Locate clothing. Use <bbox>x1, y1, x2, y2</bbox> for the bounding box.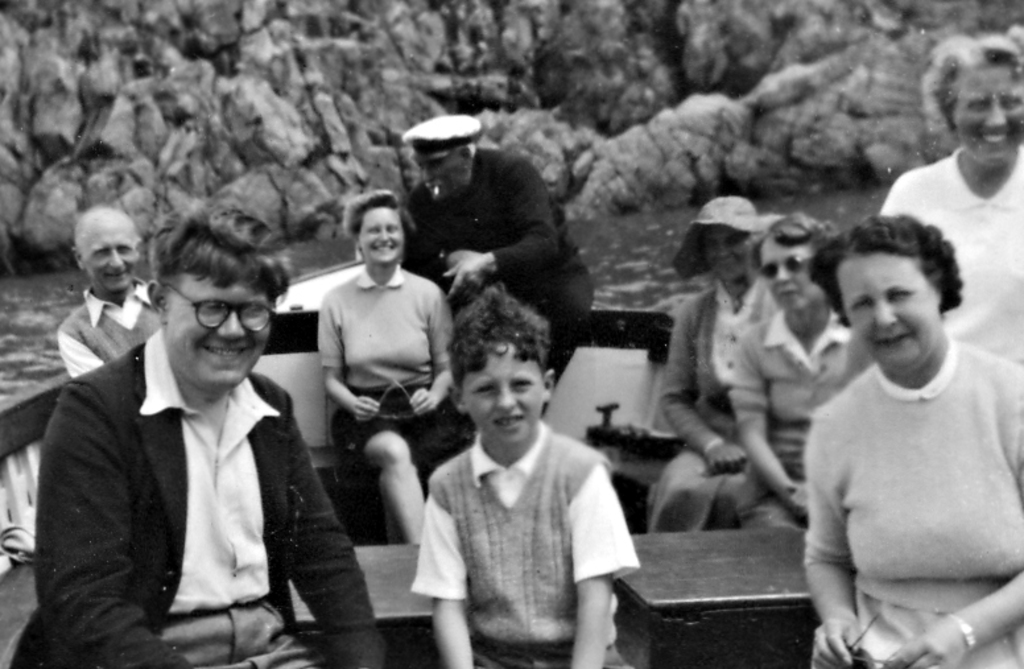
<bbox>401, 148, 596, 418</bbox>.
